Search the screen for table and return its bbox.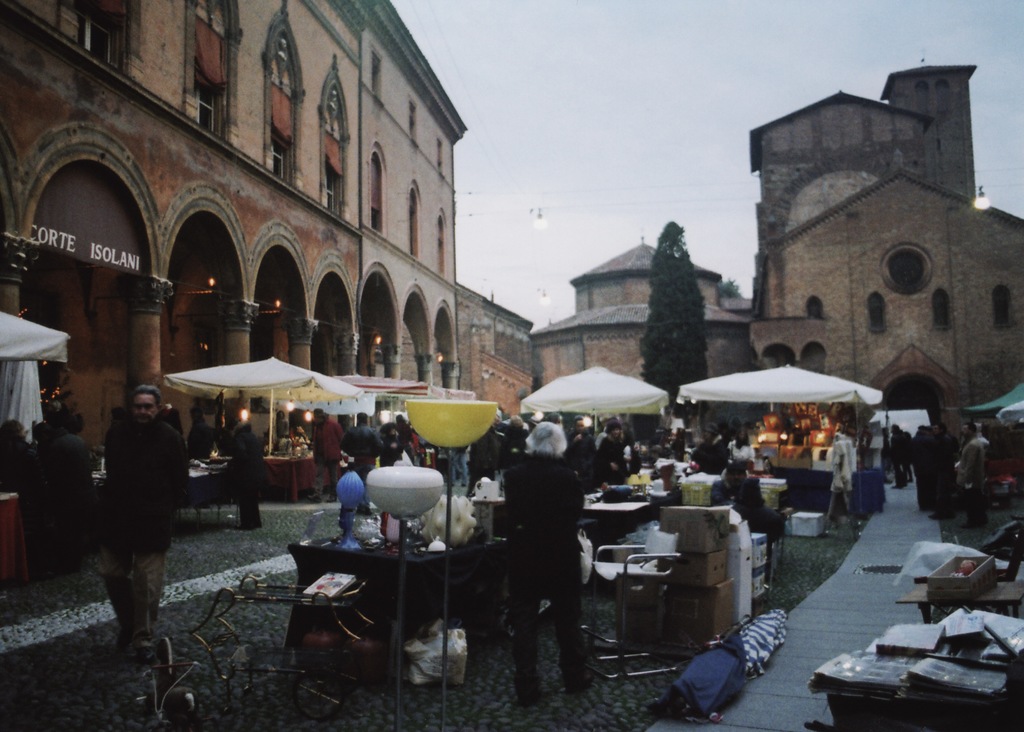
Found: x1=261, y1=447, x2=374, y2=504.
